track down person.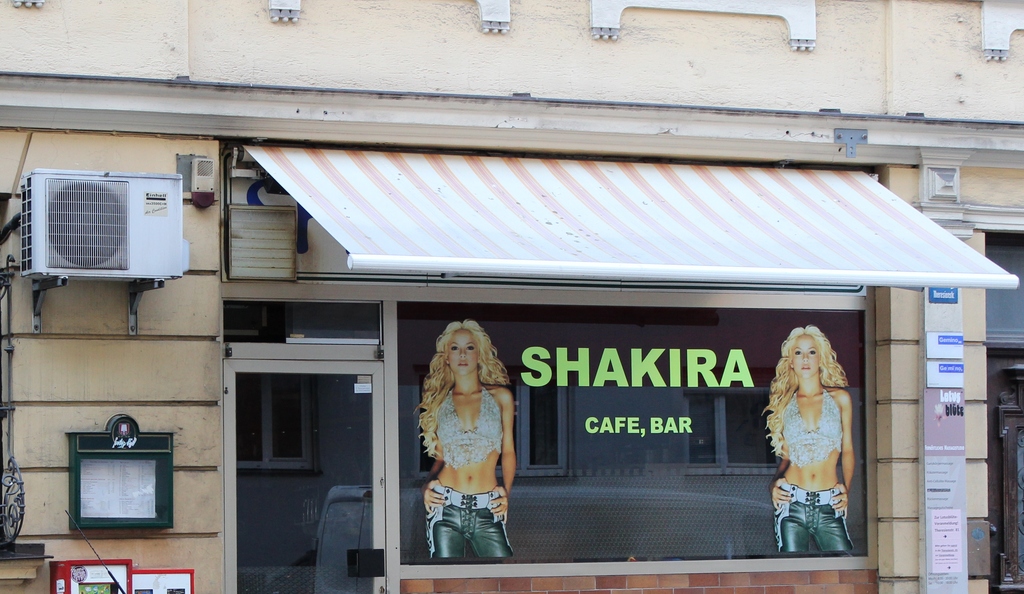
Tracked to [x1=409, y1=316, x2=520, y2=558].
